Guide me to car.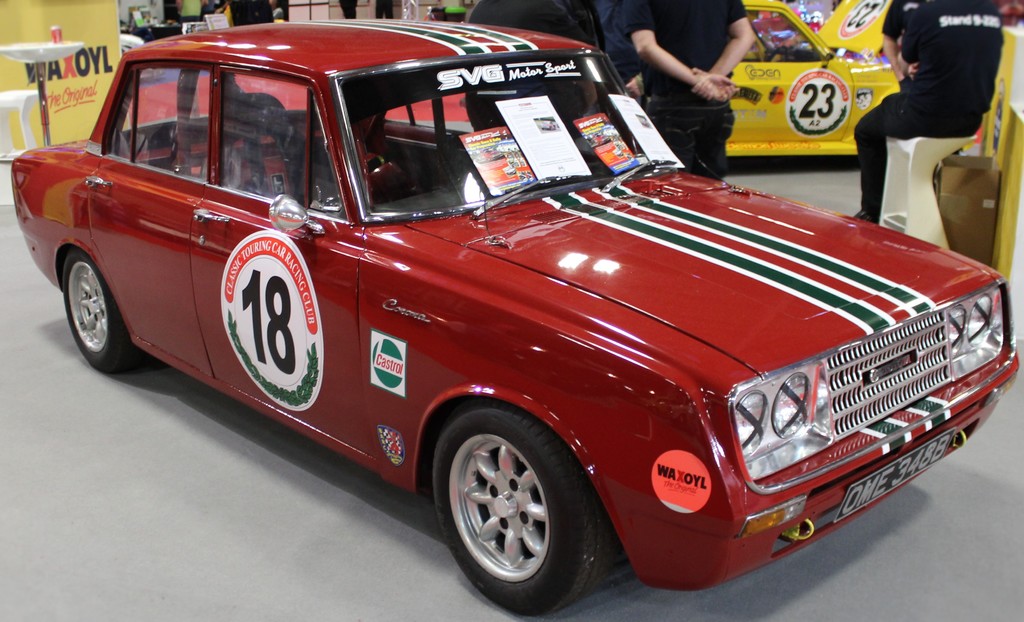
Guidance: select_region(625, 0, 977, 161).
